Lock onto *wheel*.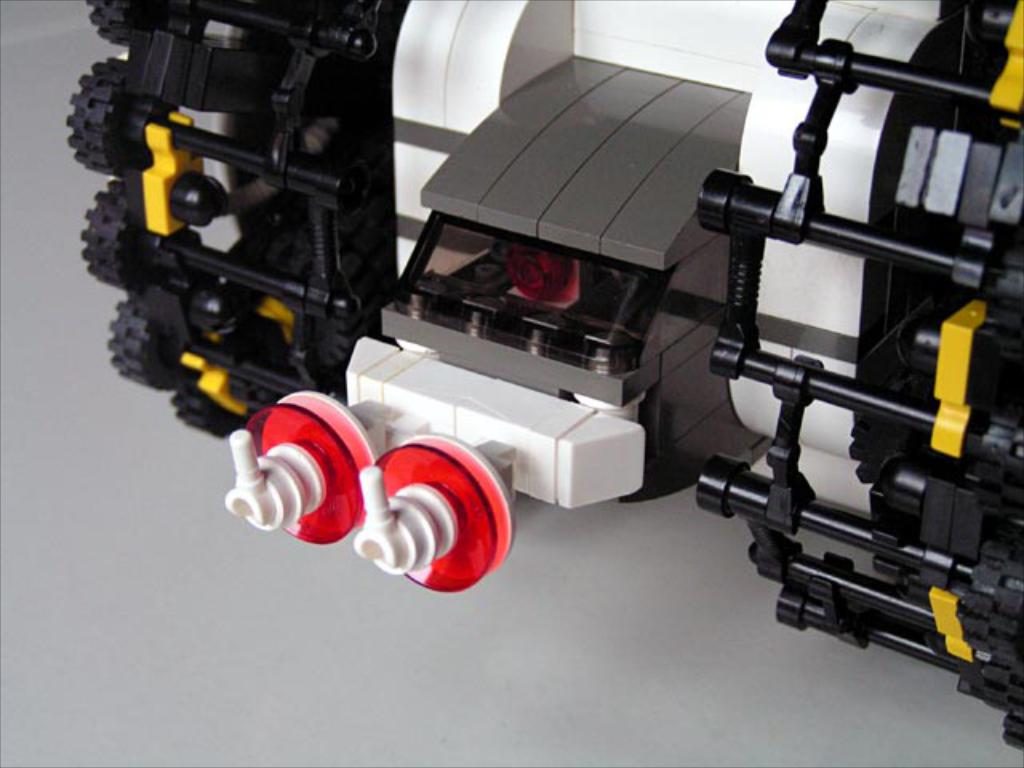
Locked: l=171, t=376, r=243, b=443.
